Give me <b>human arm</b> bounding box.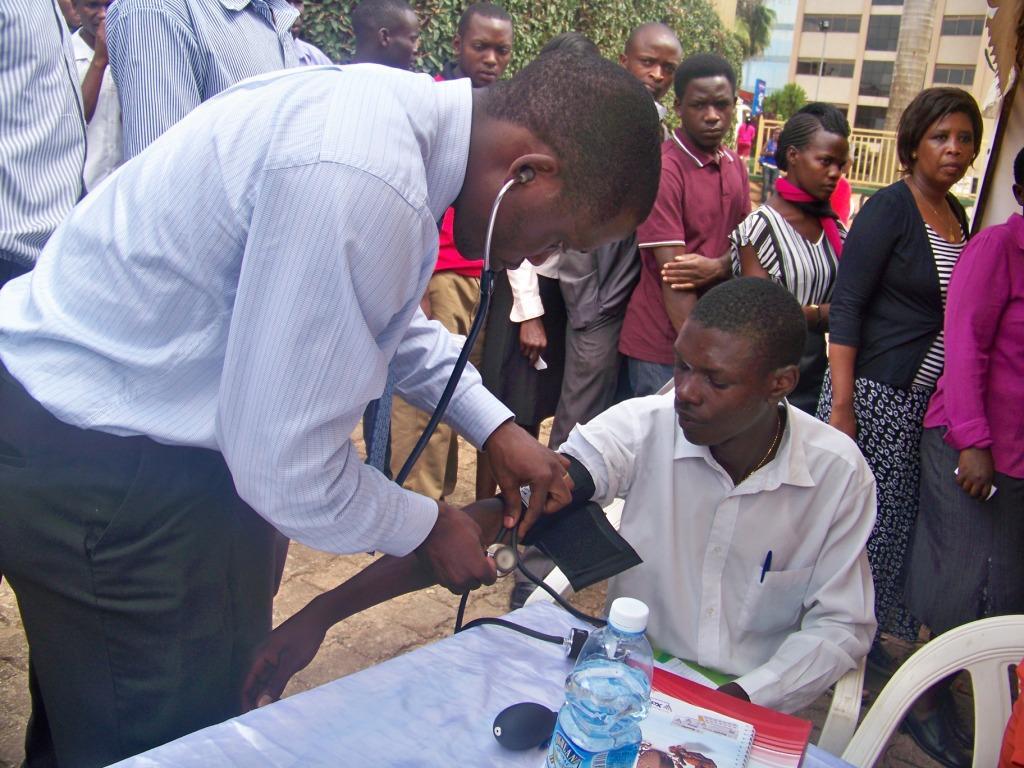
locate(711, 443, 886, 719).
